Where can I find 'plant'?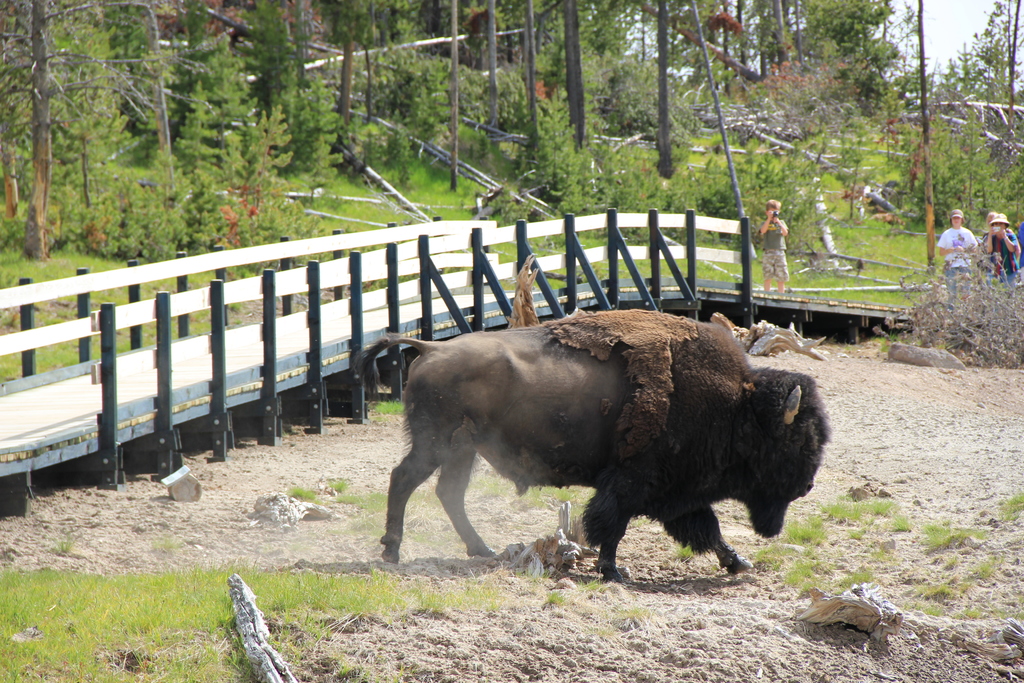
You can find it at (left=346, top=0, right=543, bottom=220).
